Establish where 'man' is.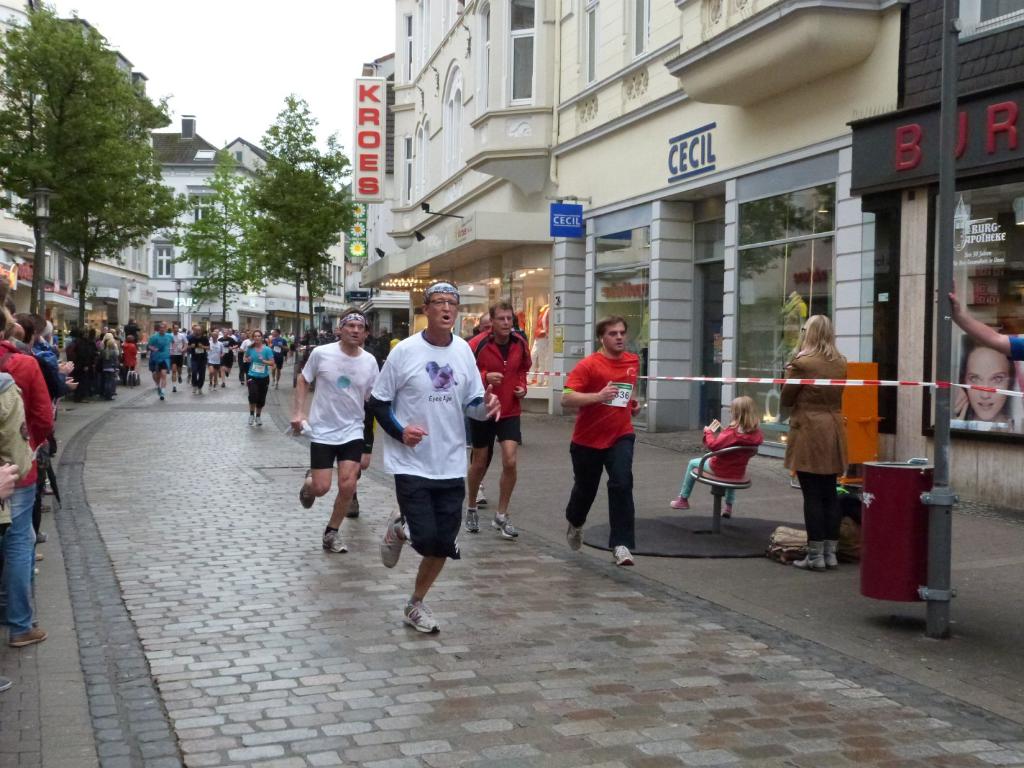
Established at locate(271, 330, 291, 389).
